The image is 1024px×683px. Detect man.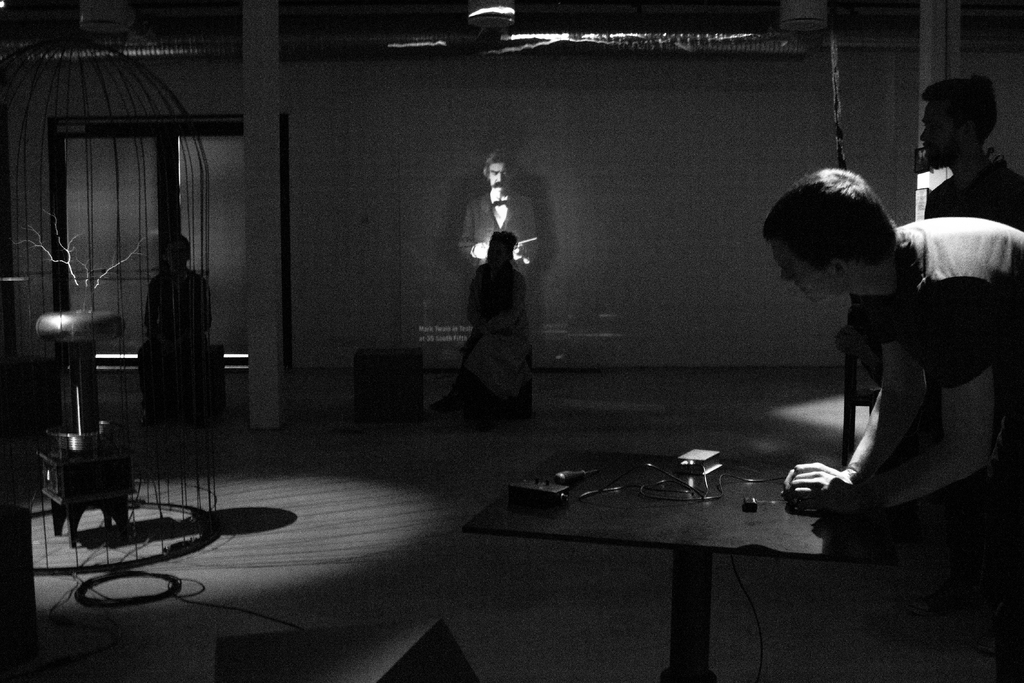
Detection: locate(143, 233, 215, 372).
